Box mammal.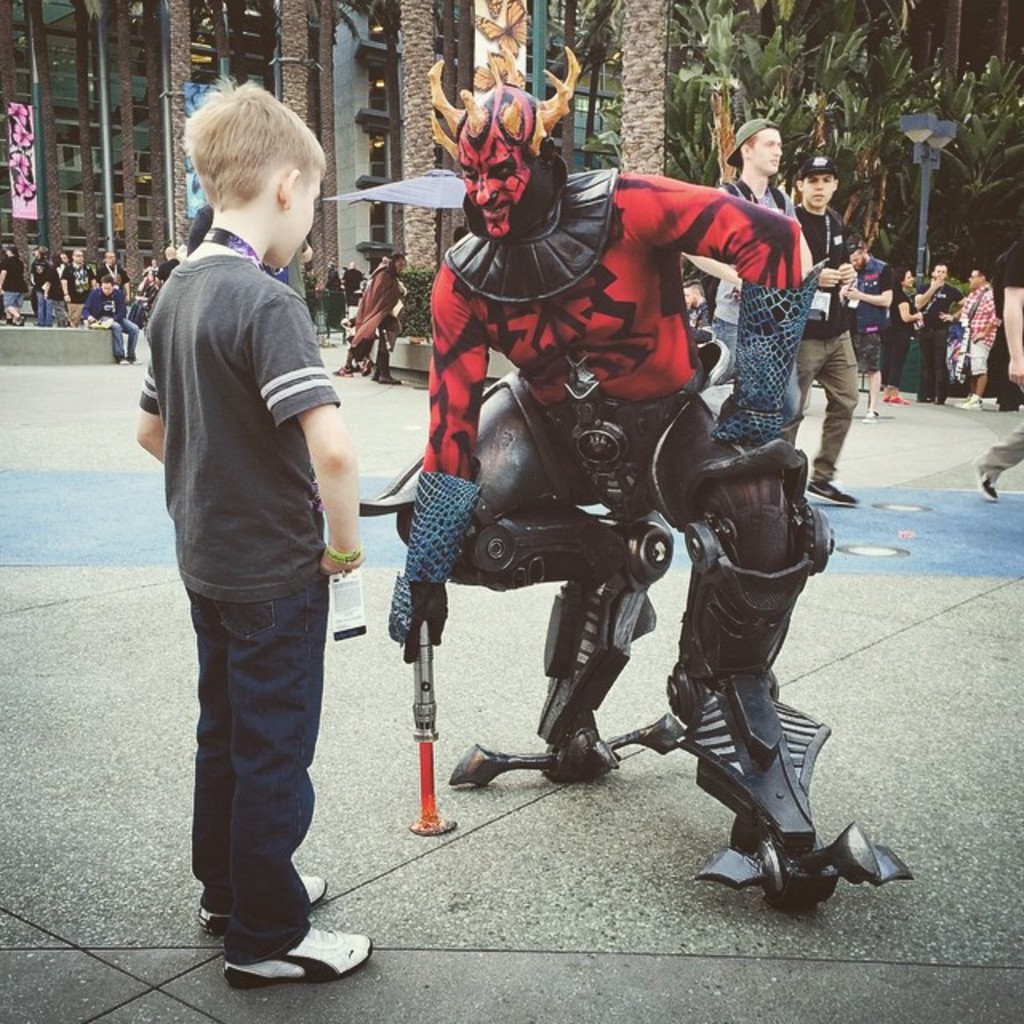
909,258,966,402.
